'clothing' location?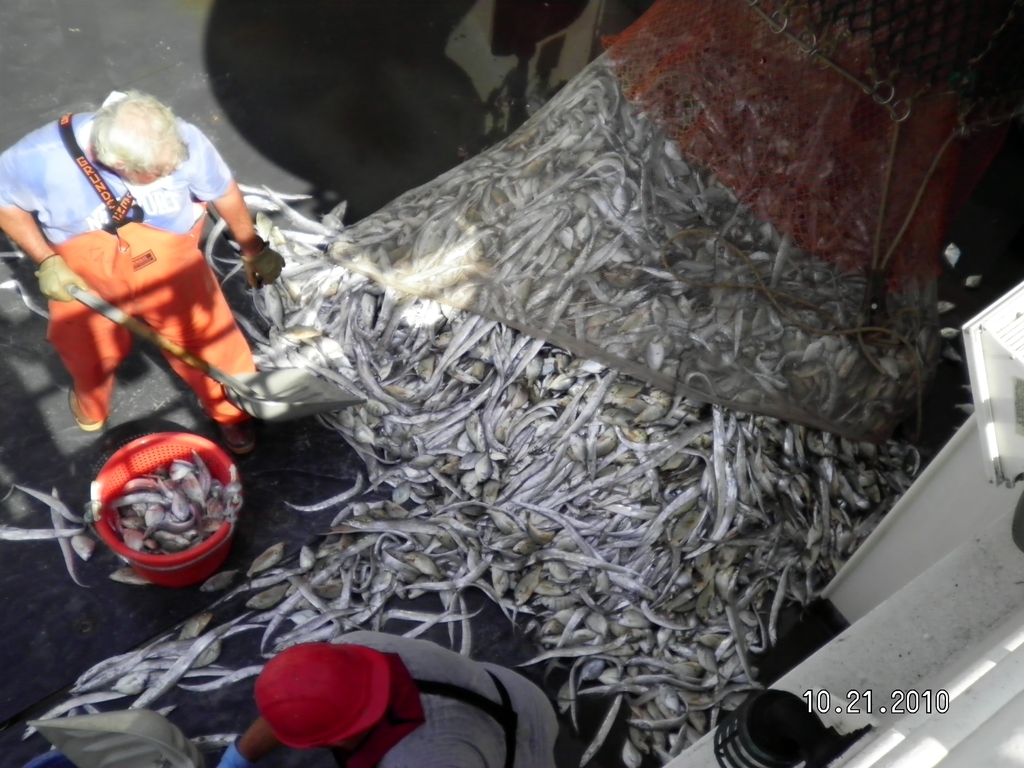
(331, 636, 564, 767)
